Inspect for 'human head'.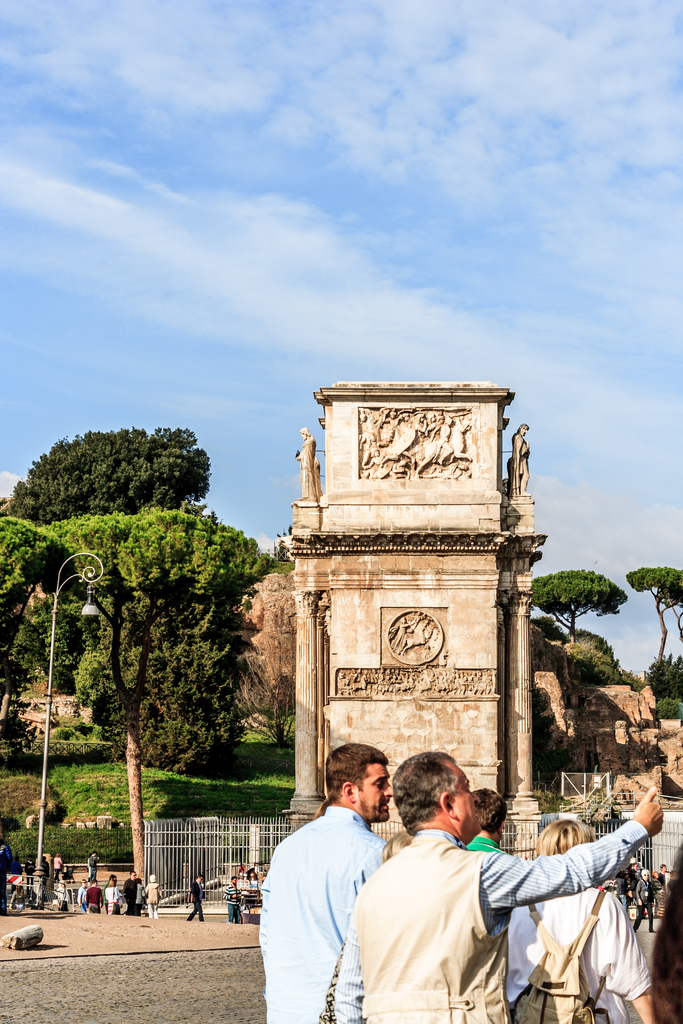
Inspection: 91/850/98/858.
